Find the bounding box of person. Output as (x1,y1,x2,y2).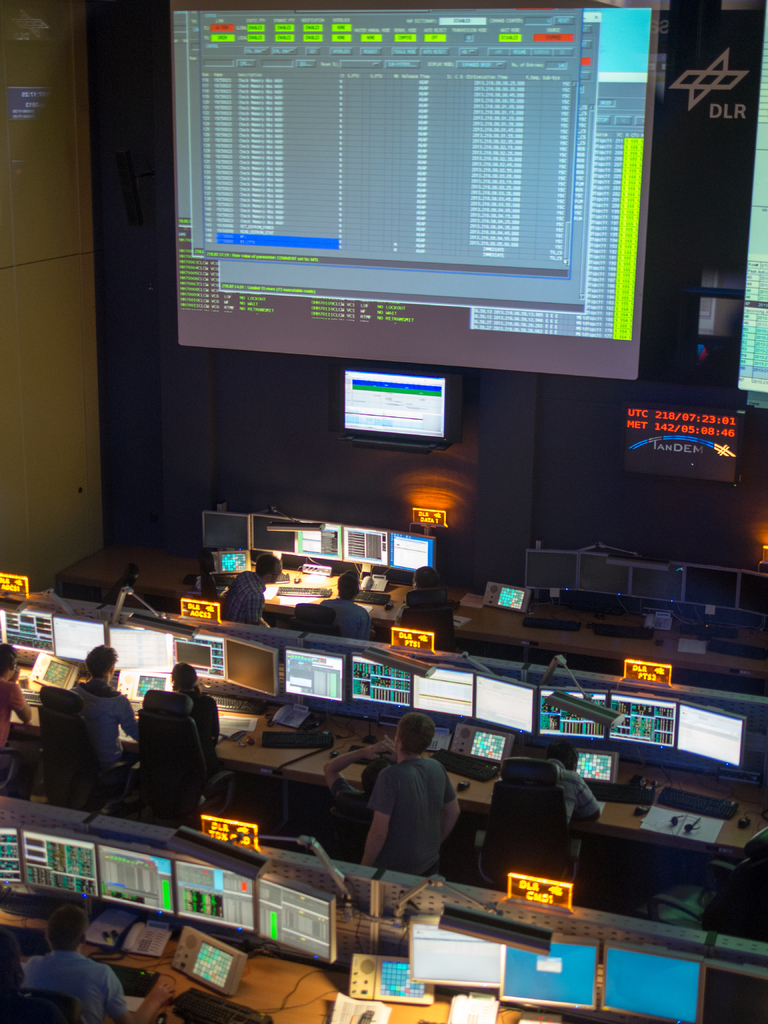
(166,664,222,757).
